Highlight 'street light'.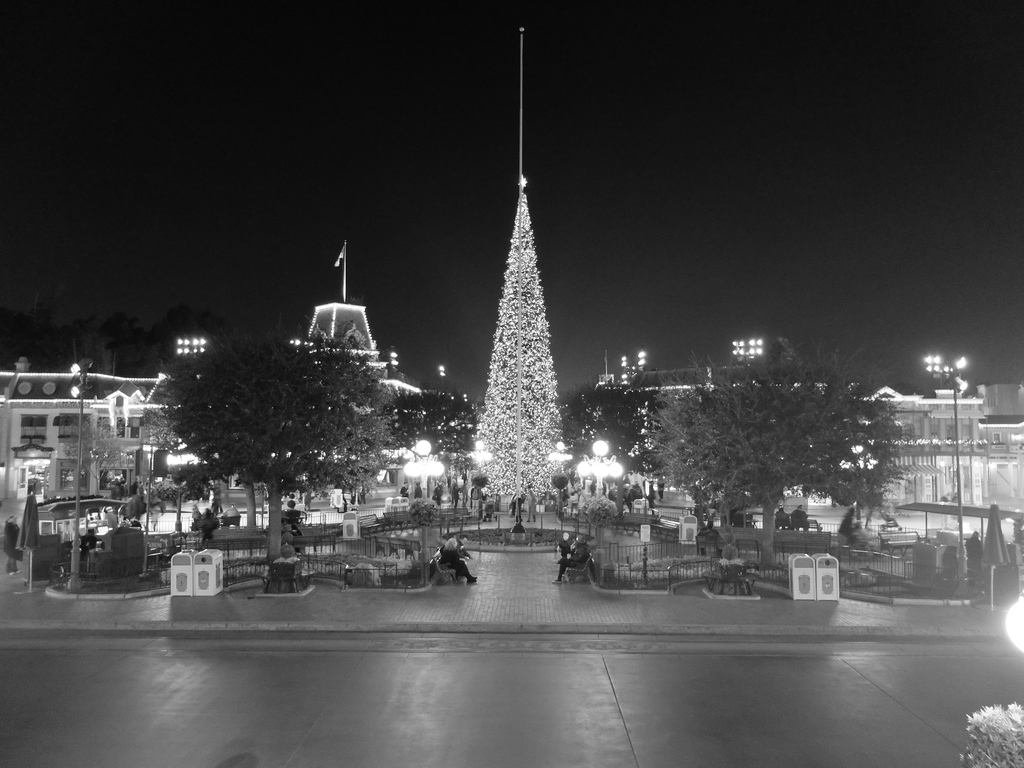
Highlighted region: (x1=620, y1=349, x2=655, y2=392).
